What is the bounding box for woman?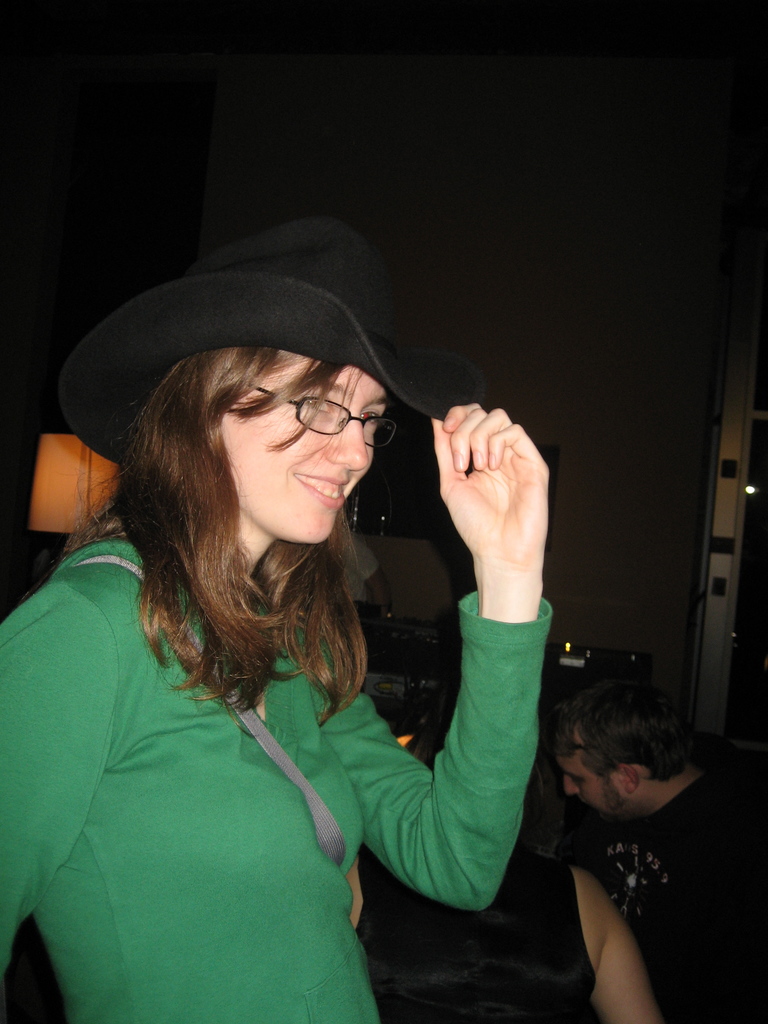
[x1=351, y1=673, x2=669, y2=1023].
